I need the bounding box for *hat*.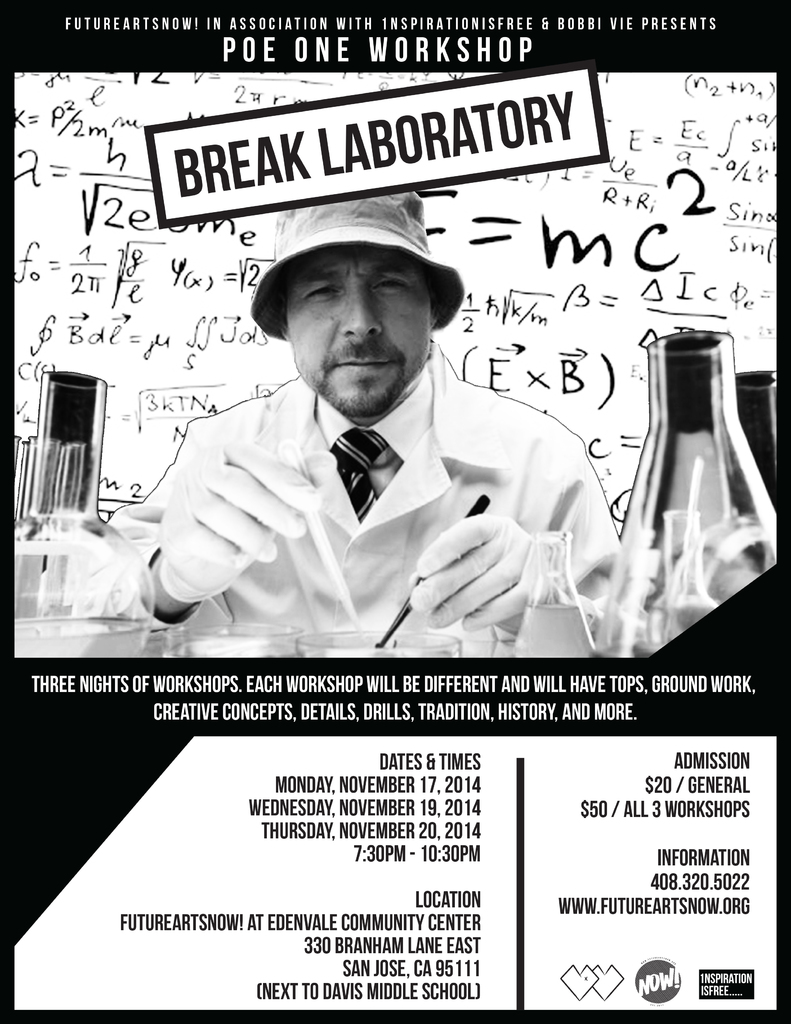
Here it is: {"x1": 246, "y1": 188, "x2": 467, "y2": 342}.
